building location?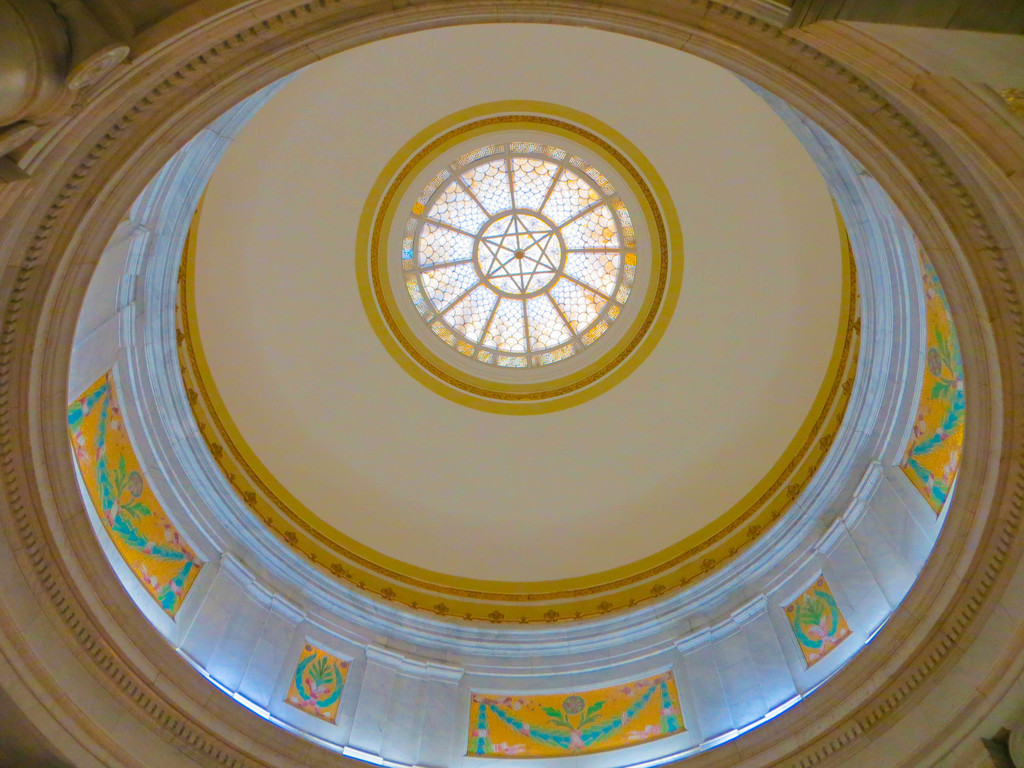
x1=0 y1=0 x2=1023 y2=767
